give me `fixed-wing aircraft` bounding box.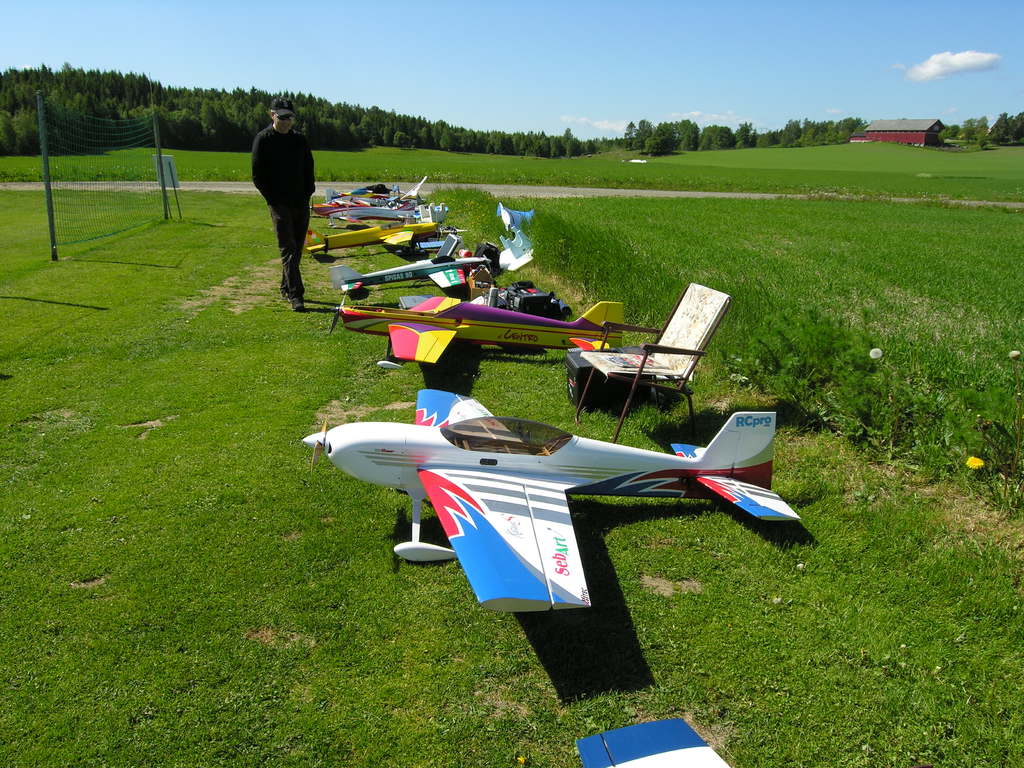
rect(328, 294, 625, 362).
